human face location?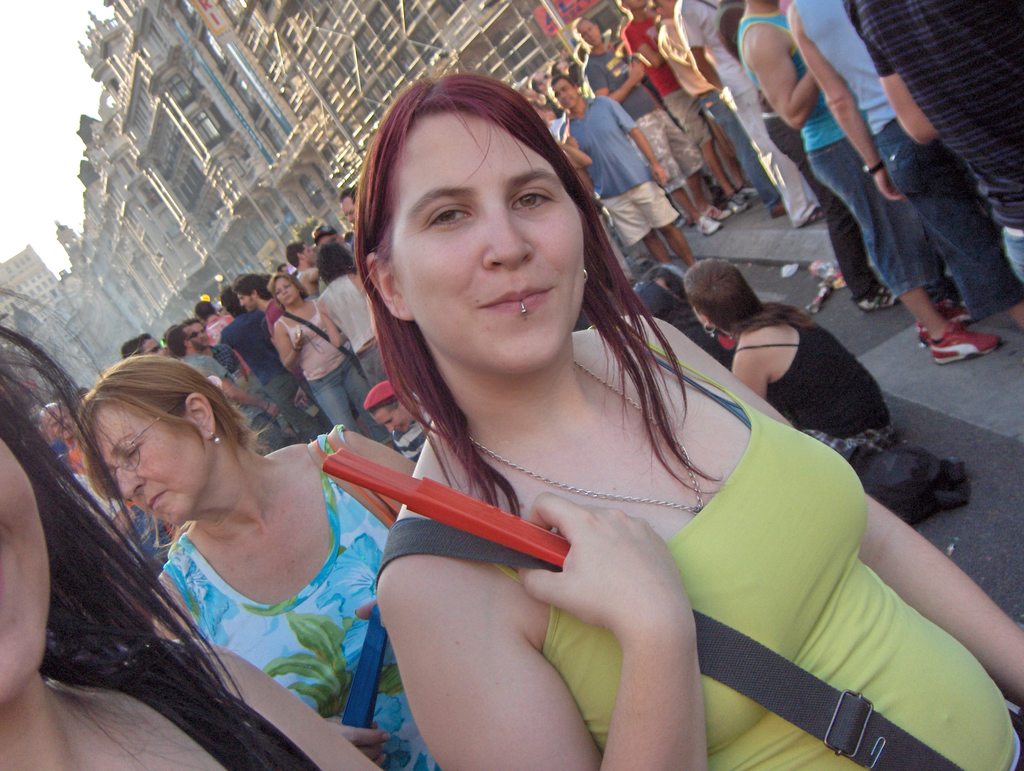
[572,15,608,45]
